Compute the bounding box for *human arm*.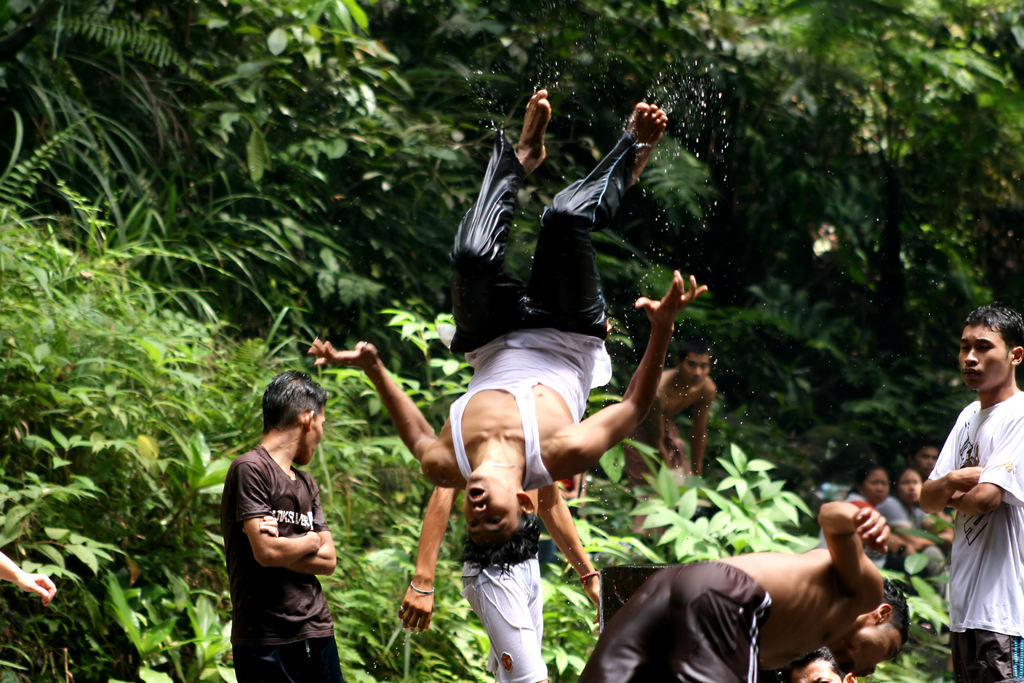
bbox=(399, 477, 455, 630).
